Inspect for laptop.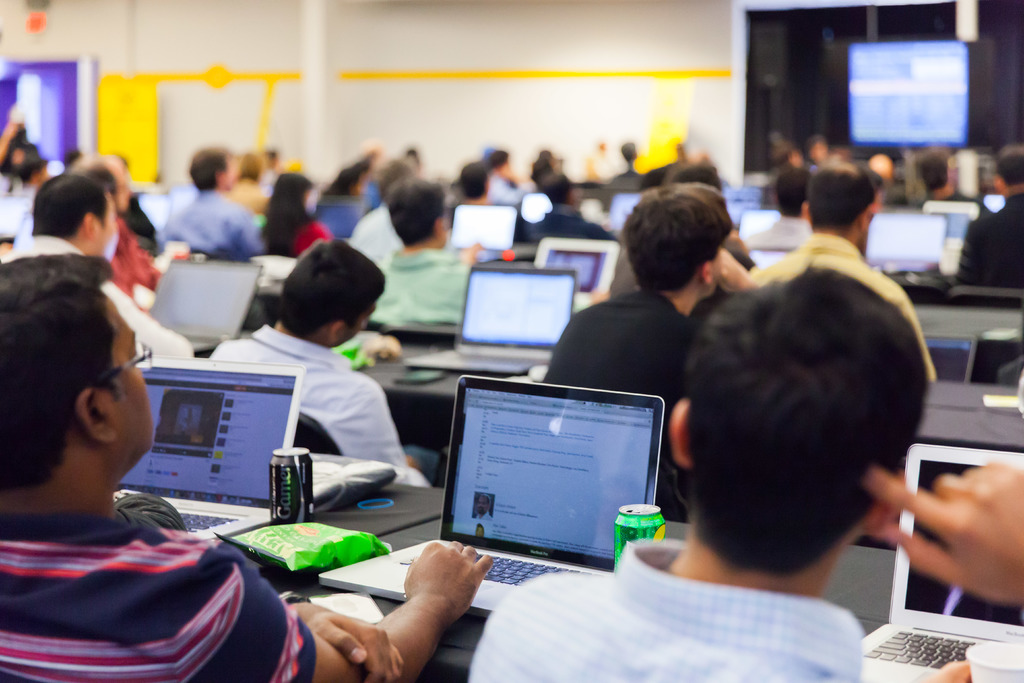
Inspection: (left=452, top=204, right=517, bottom=265).
